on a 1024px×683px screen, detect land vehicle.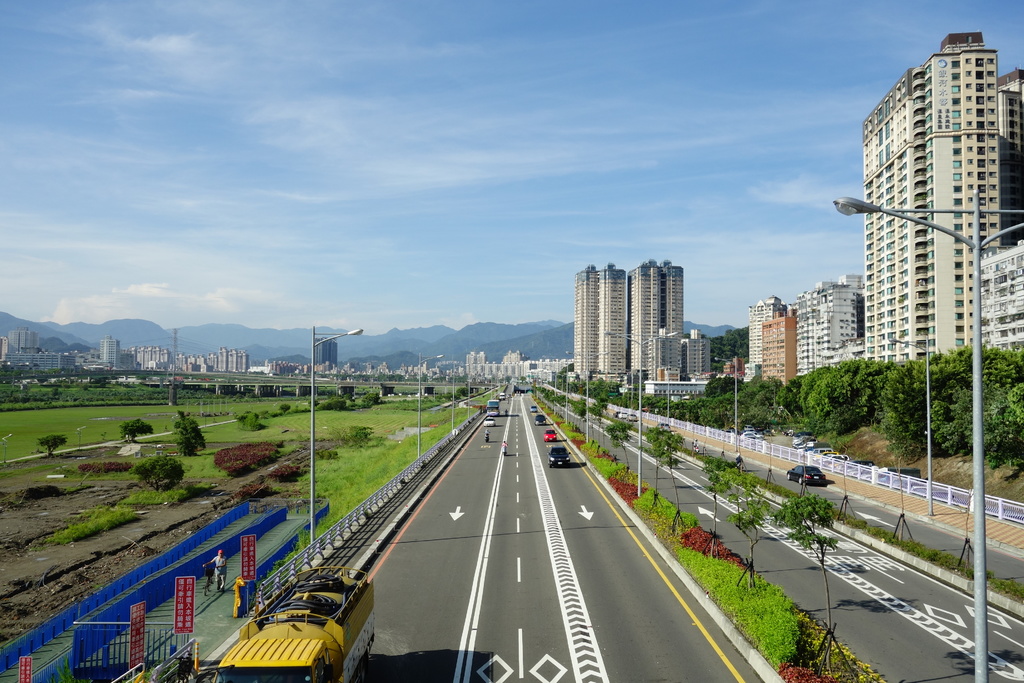
BBox(611, 408, 621, 418).
